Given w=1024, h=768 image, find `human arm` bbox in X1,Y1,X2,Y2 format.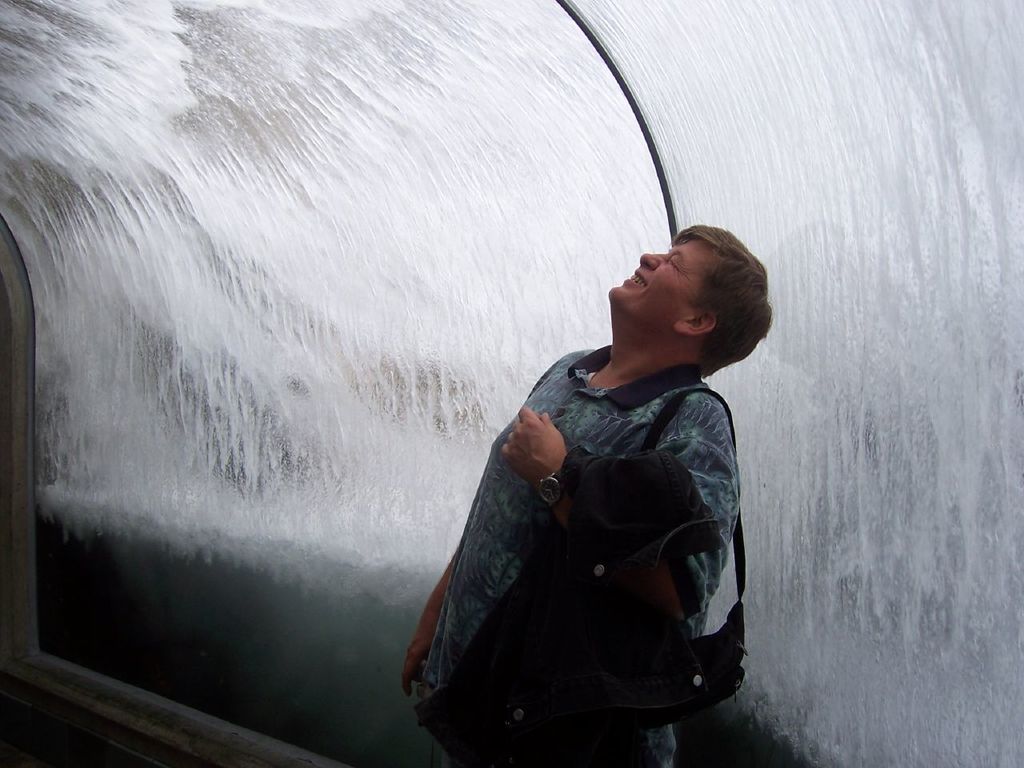
500,397,746,633.
